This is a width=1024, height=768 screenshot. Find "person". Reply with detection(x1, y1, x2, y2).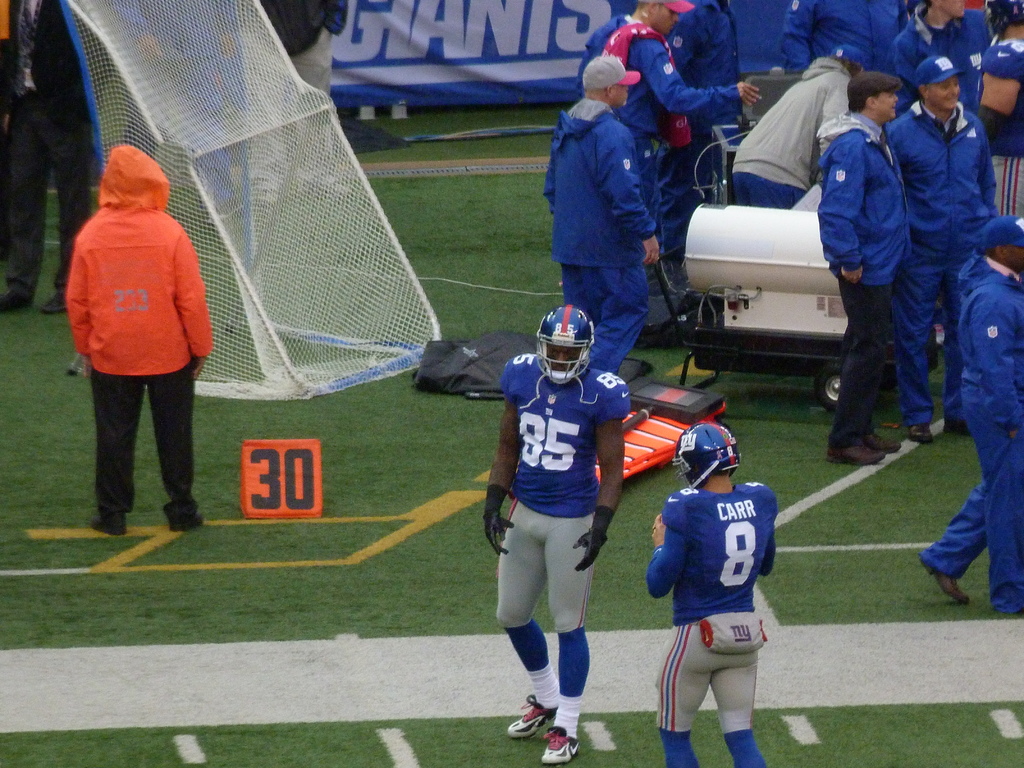
detection(572, 0, 764, 220).
